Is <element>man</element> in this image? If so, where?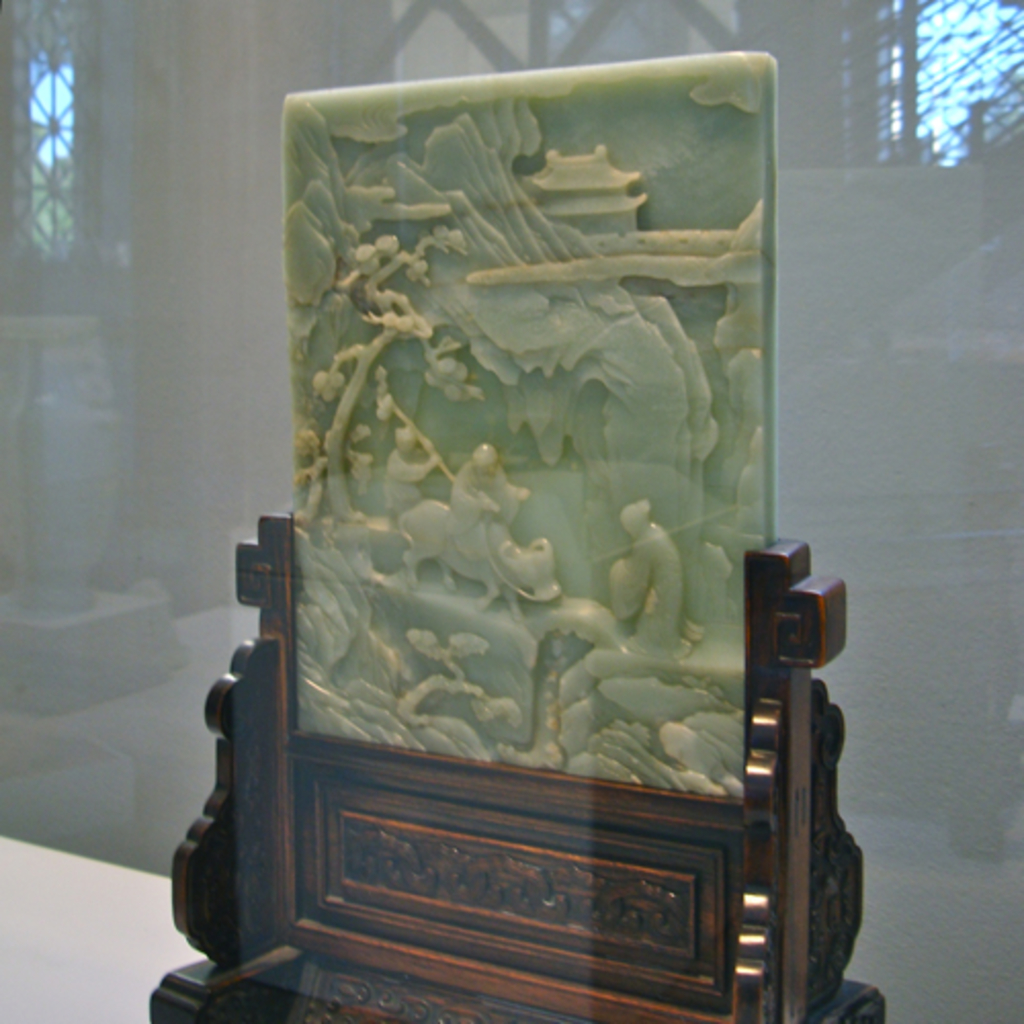
Yes, at x1=383, y1=424, x2=446, y2=512.
